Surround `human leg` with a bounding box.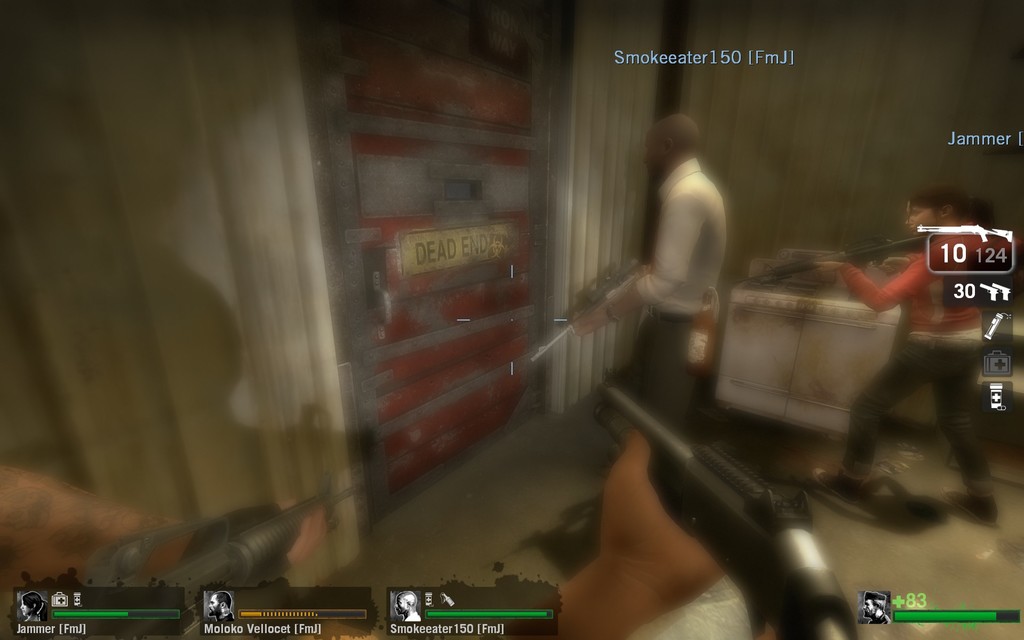
box(922, 353, 992, 521).
